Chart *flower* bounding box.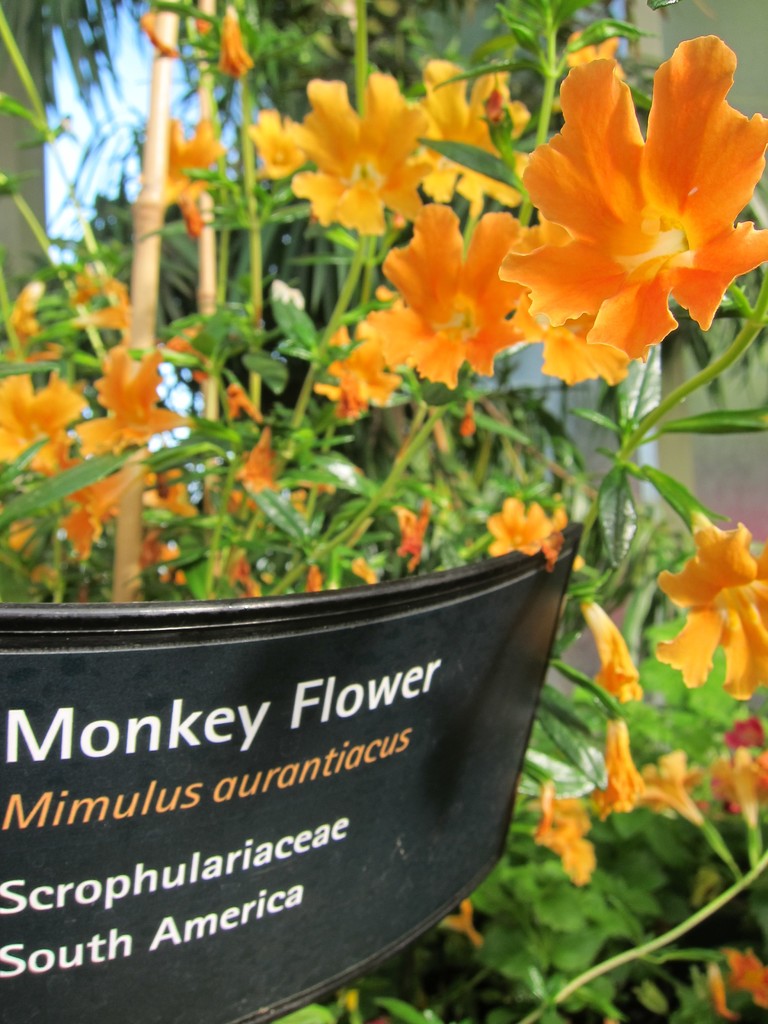
Charted: region(198, 442, 273, 529).
